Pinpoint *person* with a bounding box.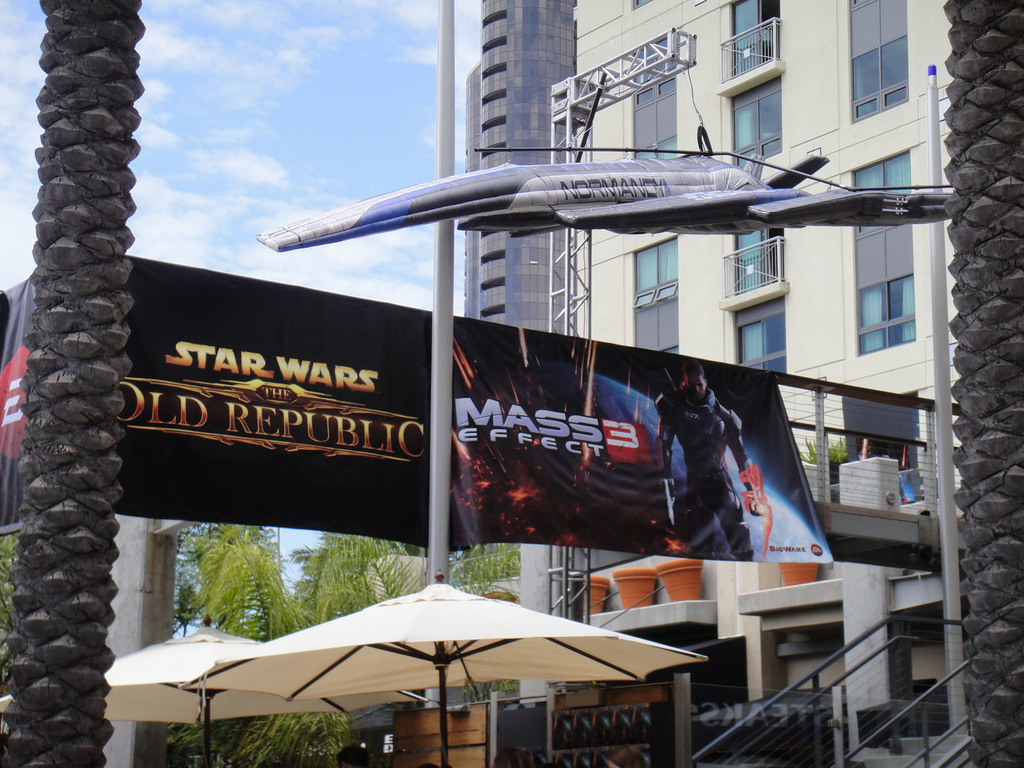
(637, 352, 764, 564).
